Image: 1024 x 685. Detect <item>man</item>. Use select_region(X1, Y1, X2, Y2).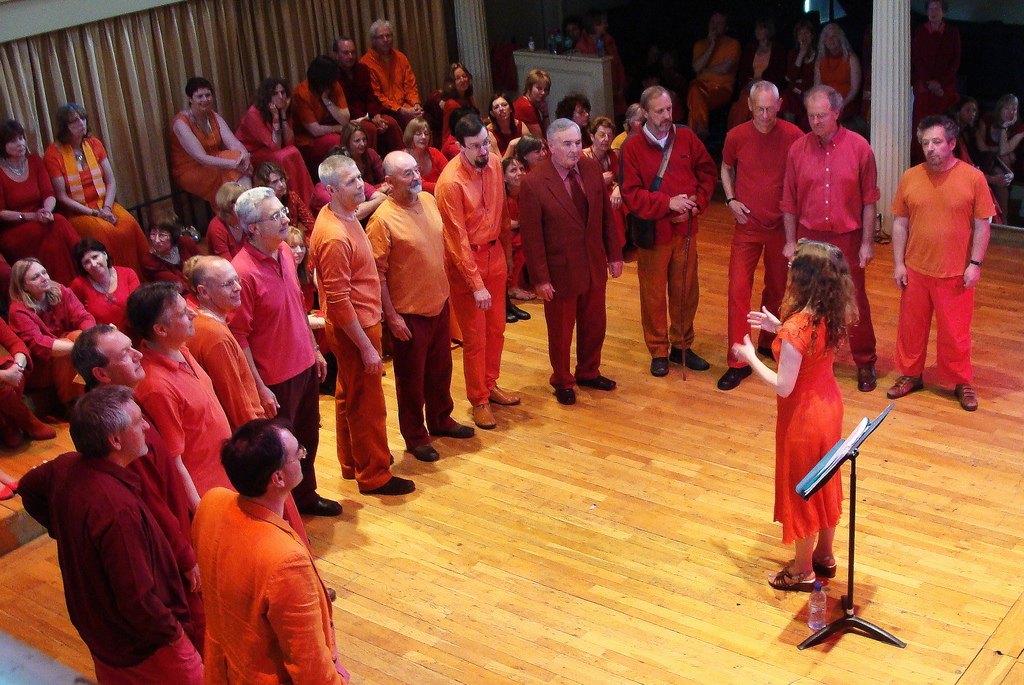
select_region(520, 117, 622, 405).
